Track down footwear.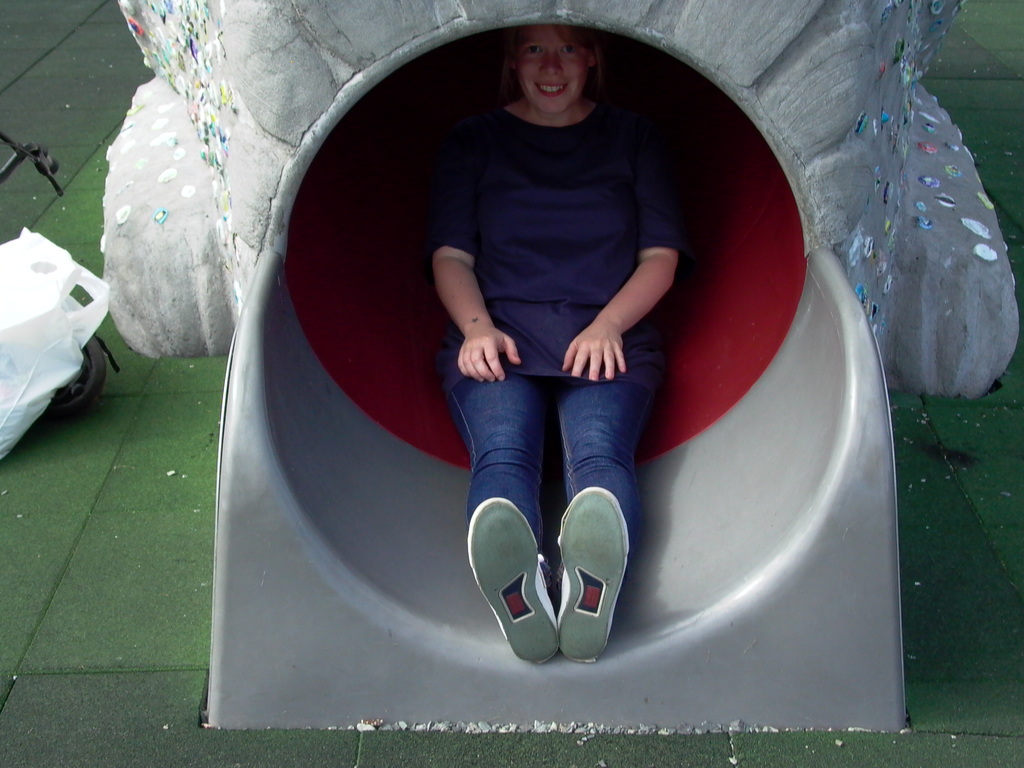
Tracked to box(555, 487, 630, 660).
